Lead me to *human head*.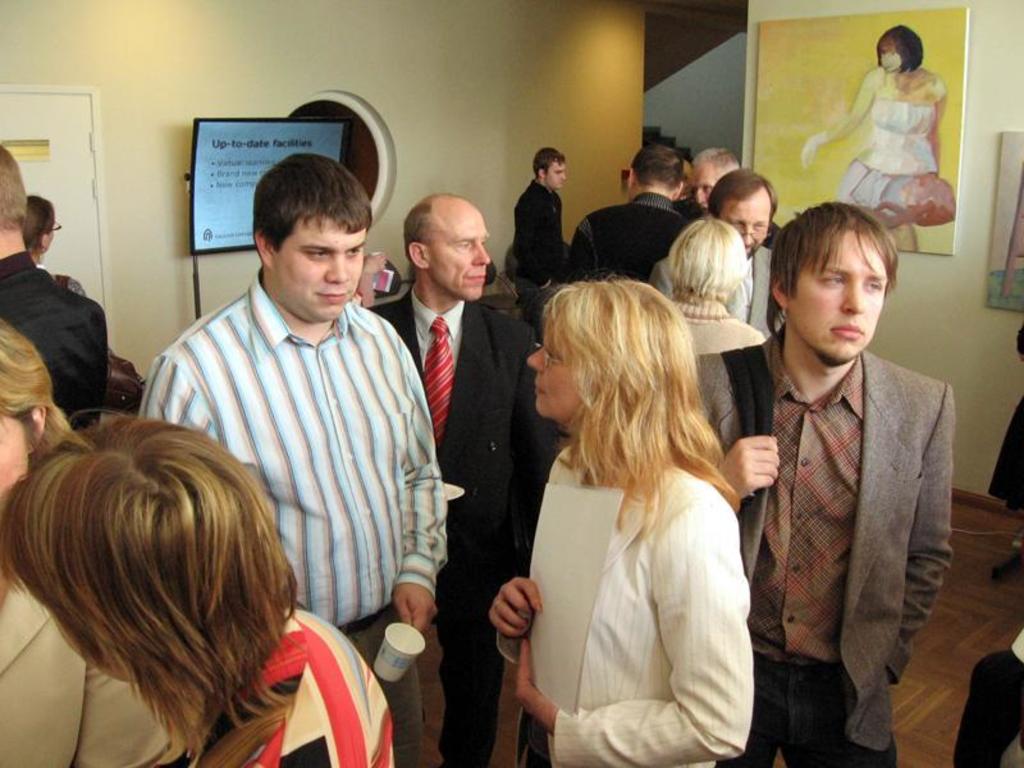
Lead to x1=529, y1=285, x2=694, y2=428.
